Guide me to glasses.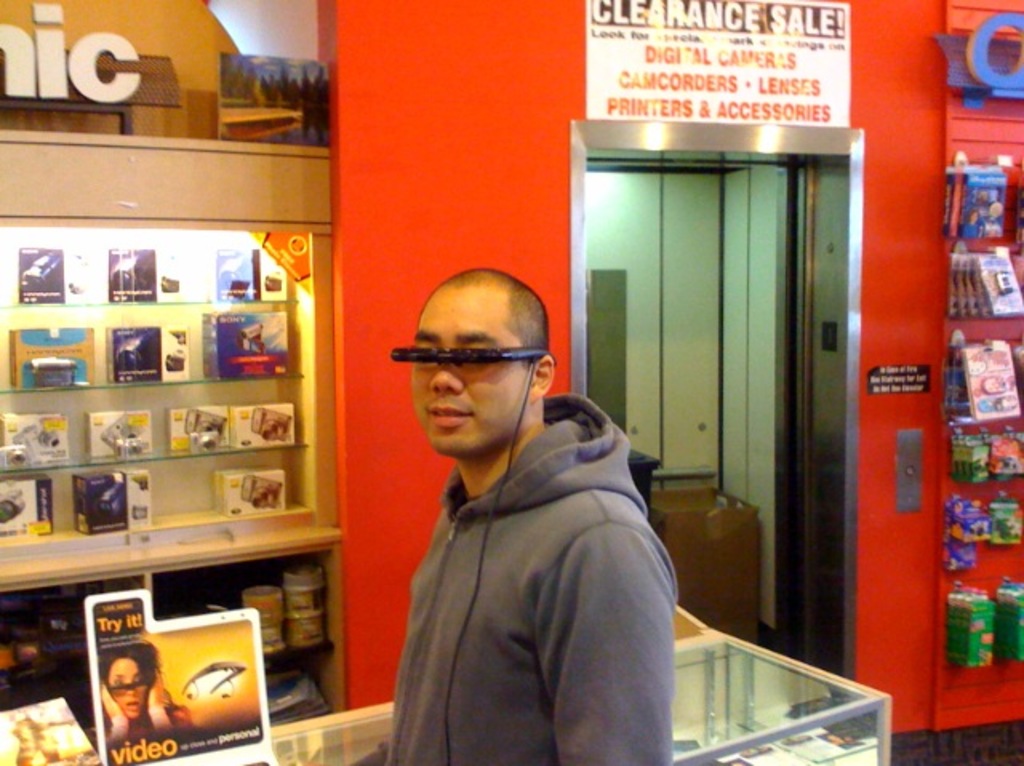
Guidance: [x1=397, y1=339, x2=544, y2=392].
